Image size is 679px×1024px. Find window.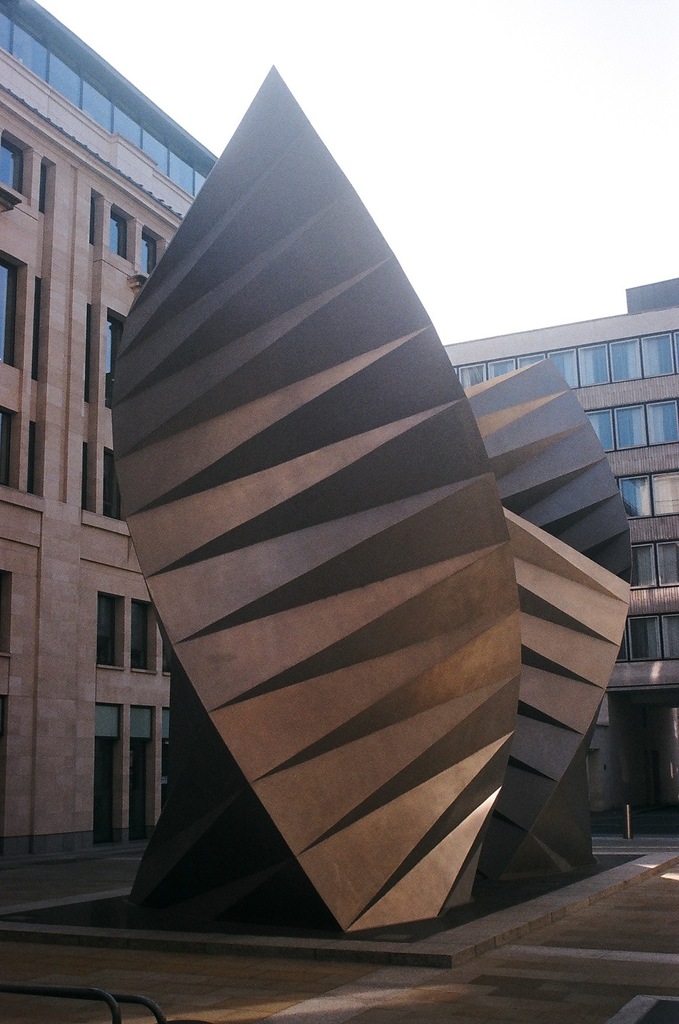
rect(102, 310, 127, 403).
